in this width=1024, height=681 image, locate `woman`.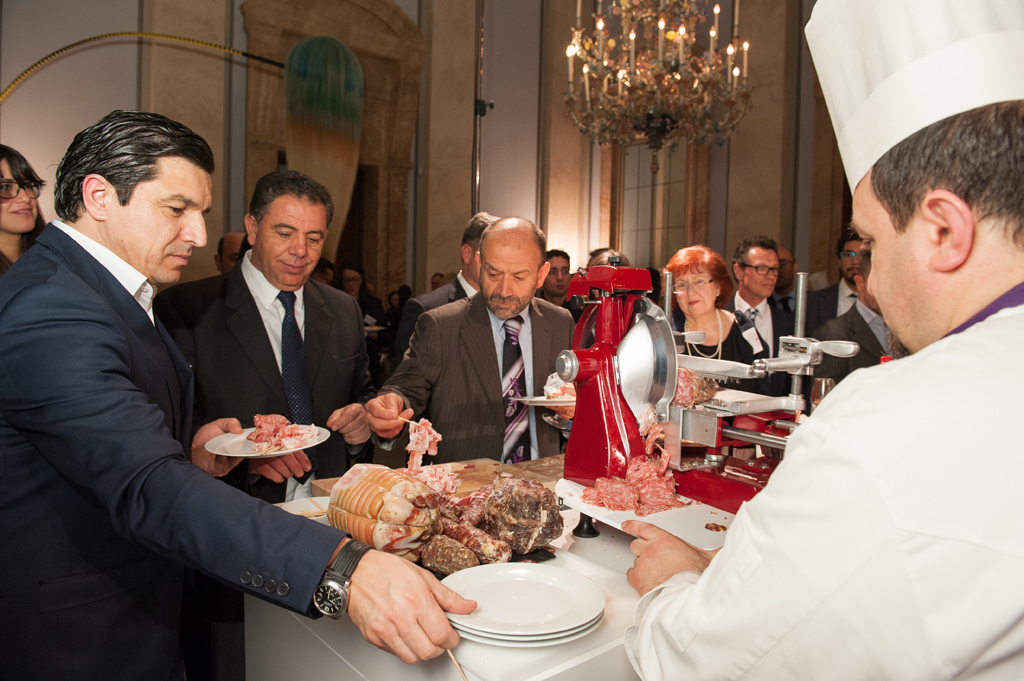
Bounding box: box(658, 242, 774, 370).
